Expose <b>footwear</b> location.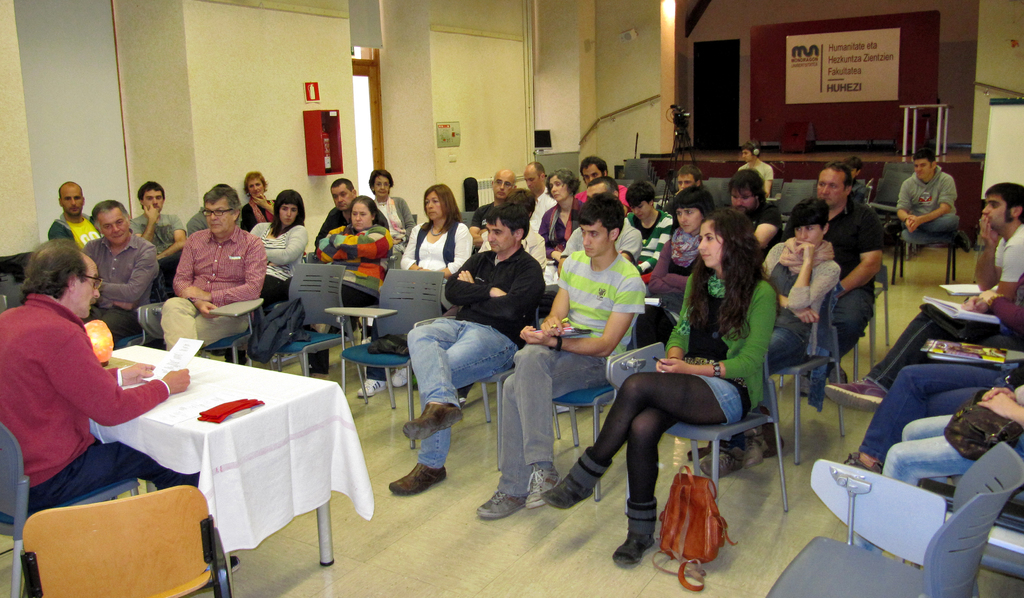
Exposed at [left=703, top=440, right=765, bottom=476].
